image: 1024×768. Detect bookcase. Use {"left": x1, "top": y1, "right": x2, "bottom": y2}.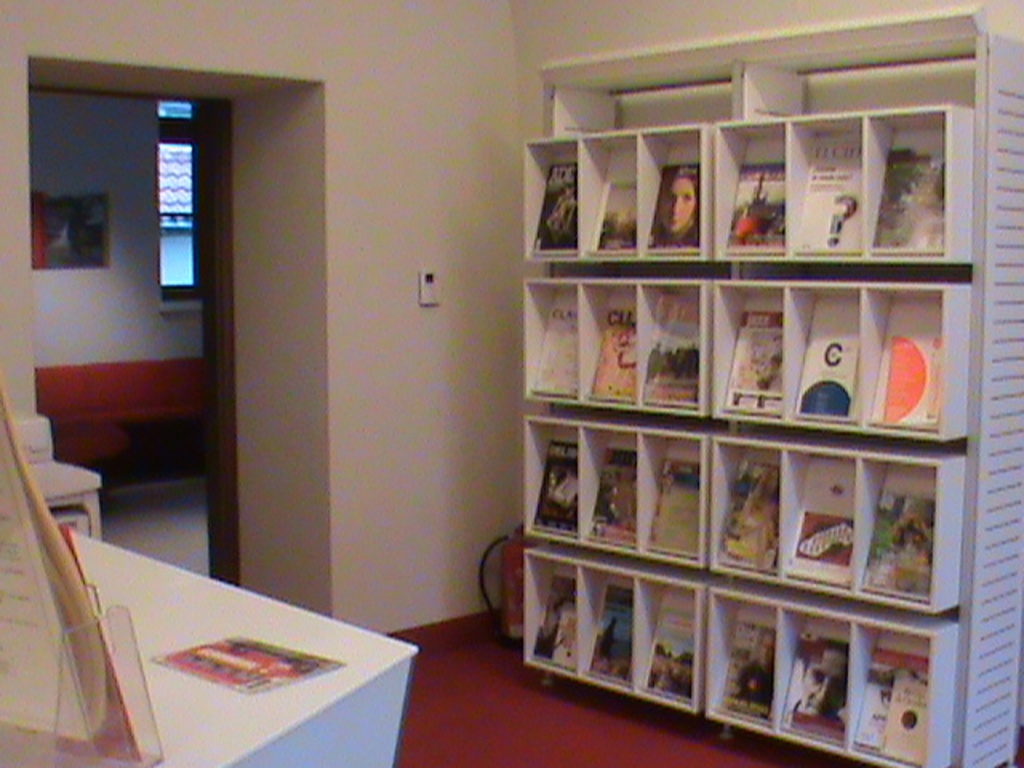
{"left": 528, "top": 0, "right": 978, "bottom": 766}.
